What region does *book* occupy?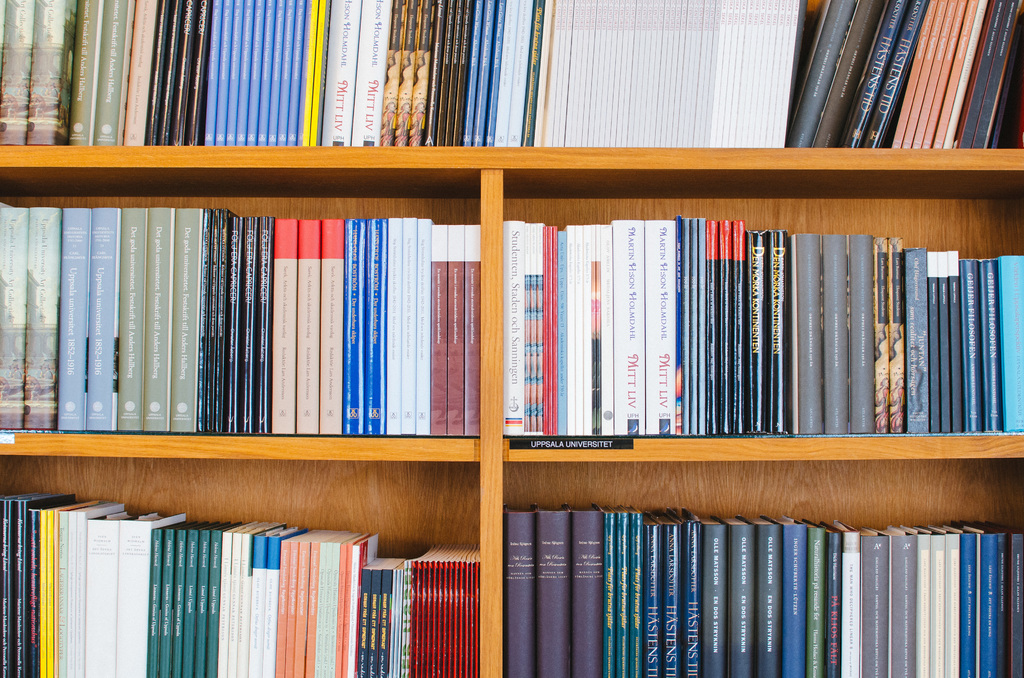
region(387, 550, 396, 676).
